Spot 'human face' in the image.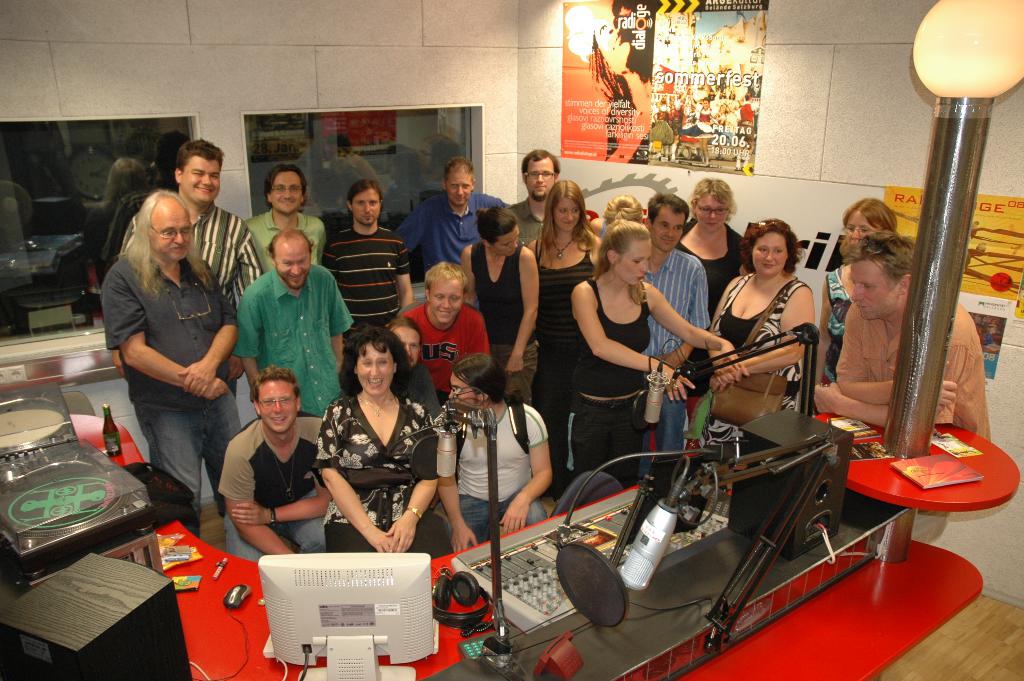
'human face' found at BBox(273, 173, 304, 214).
